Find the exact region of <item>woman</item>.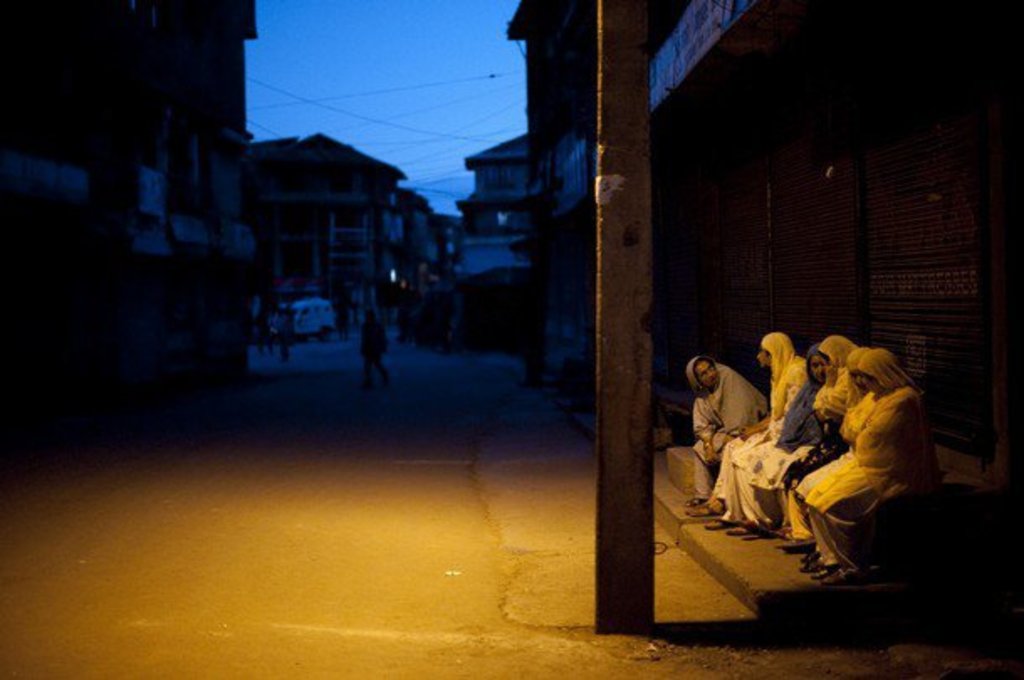
Exact region: <box>823,344,940,569</box>.
